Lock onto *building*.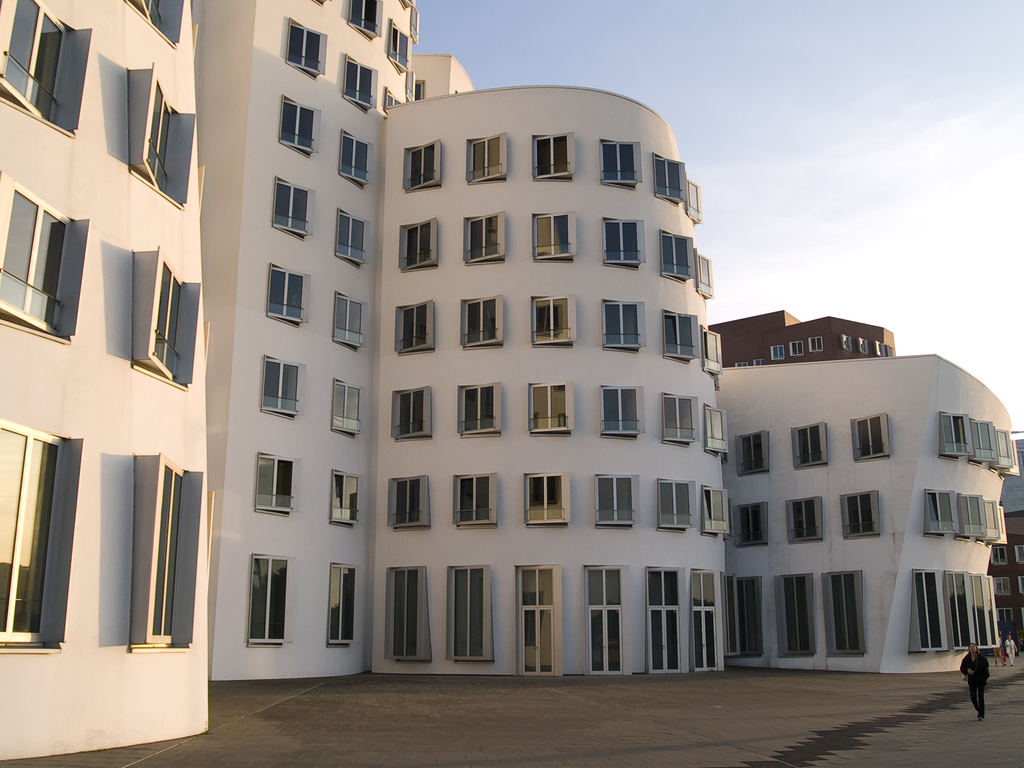
Locked: [x1=721, y1=352, x2=1021, y2=673].
